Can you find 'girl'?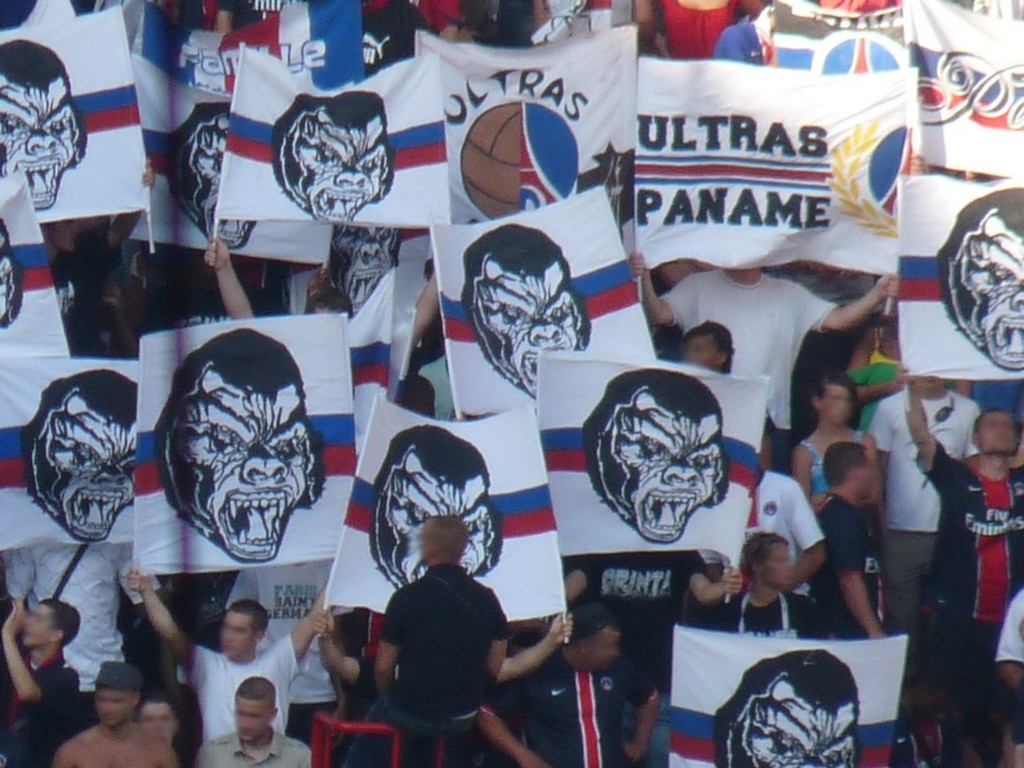
Yes, bounding box: x1=793 y1=371 x2=876 y2=512.
